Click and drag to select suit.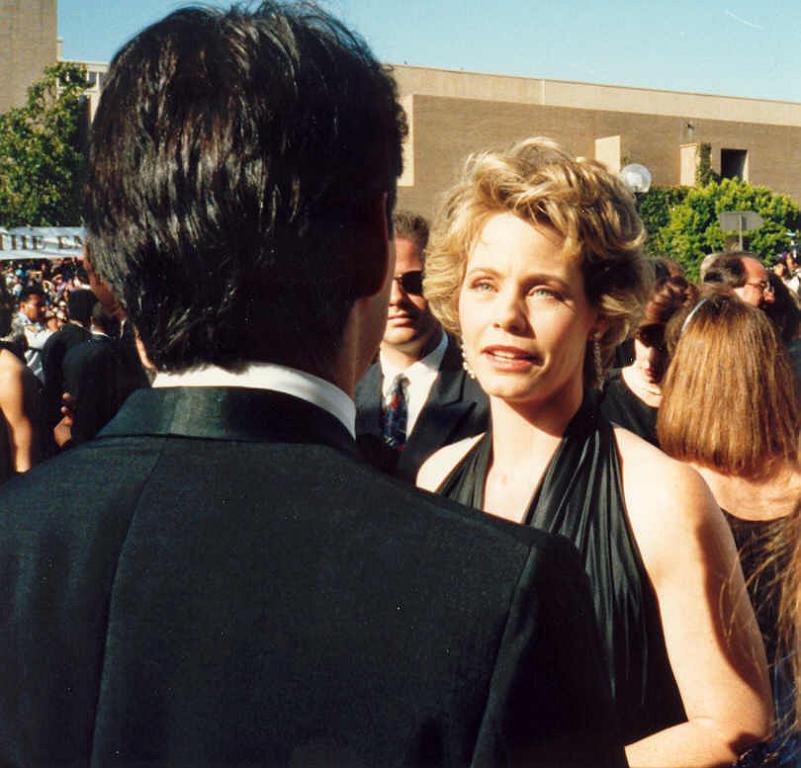
Selection: l=351, t=331, r=489, b=479.
